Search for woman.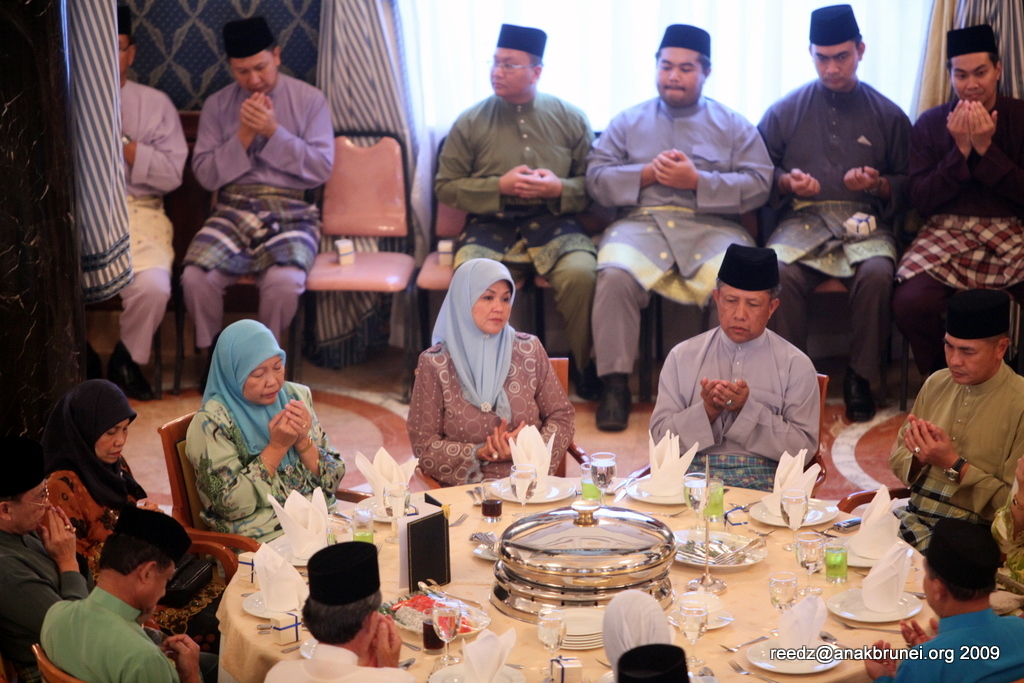
Found at [left=19, top=377, right=243, bottom=652].
